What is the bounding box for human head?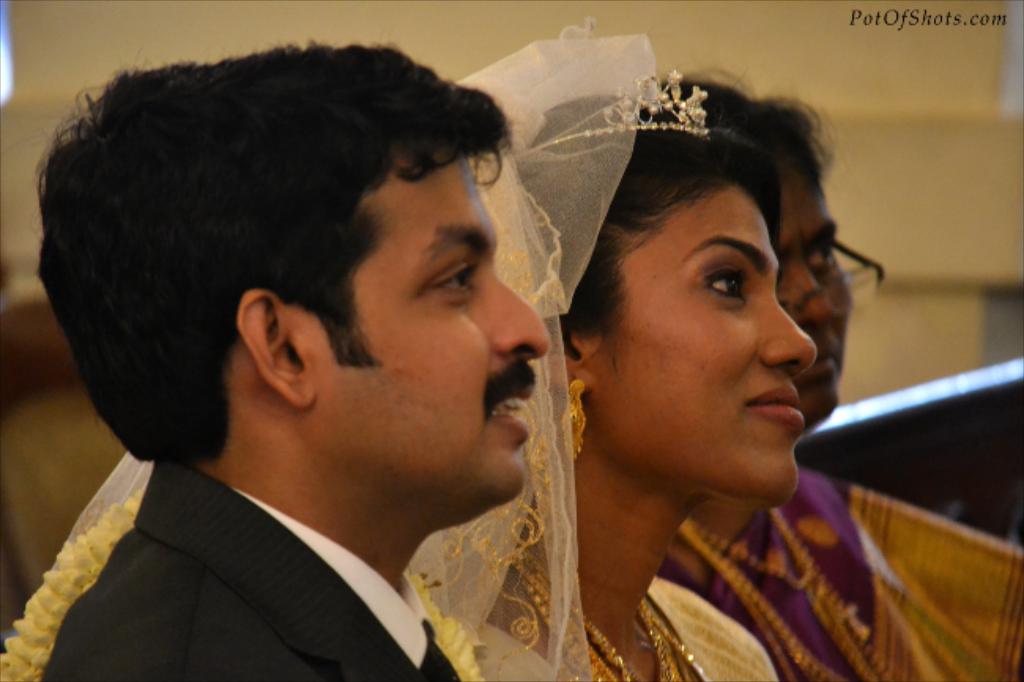
region(77, 38, 545, 506).
